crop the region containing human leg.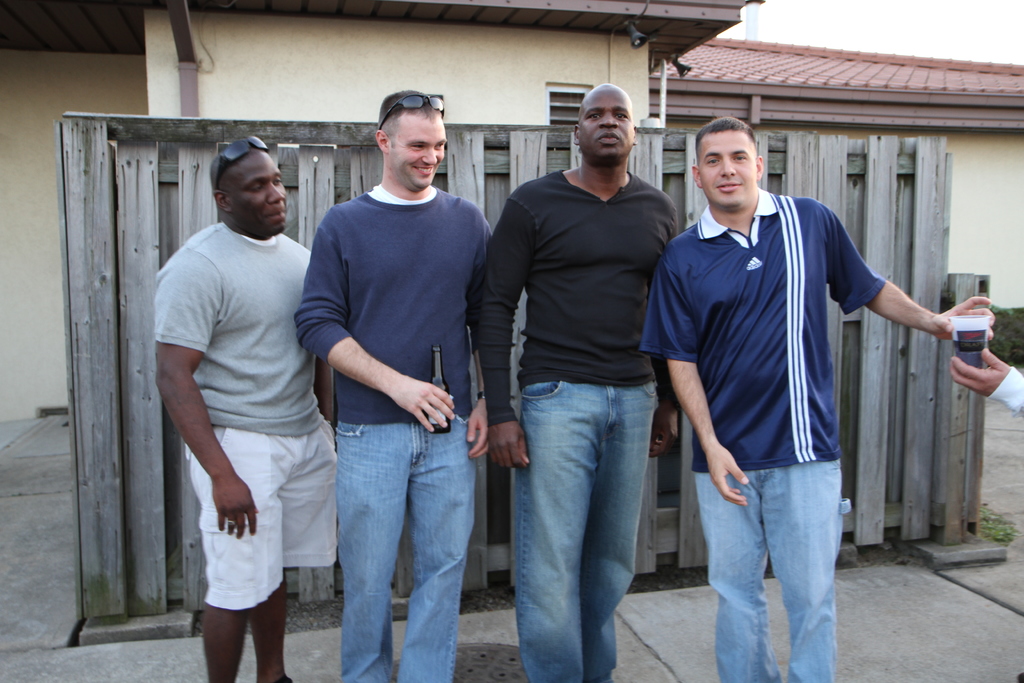
Crop region: [left=248, top=577, right=288, bottom=682].
